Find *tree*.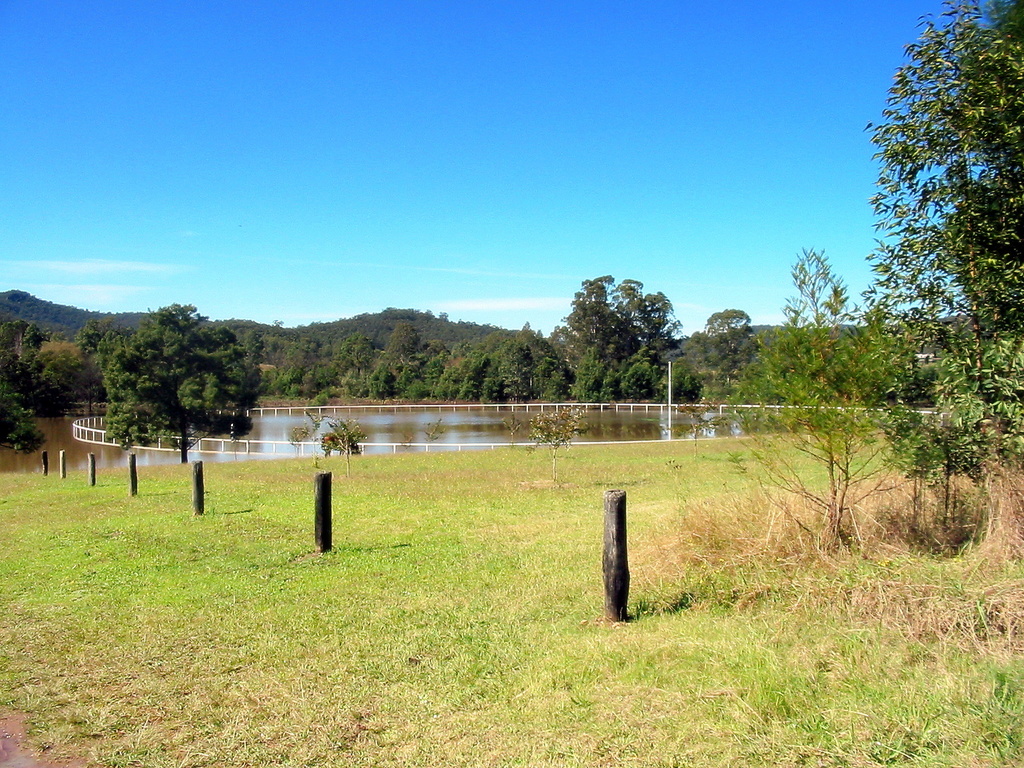
779, 236, 868, 534.
